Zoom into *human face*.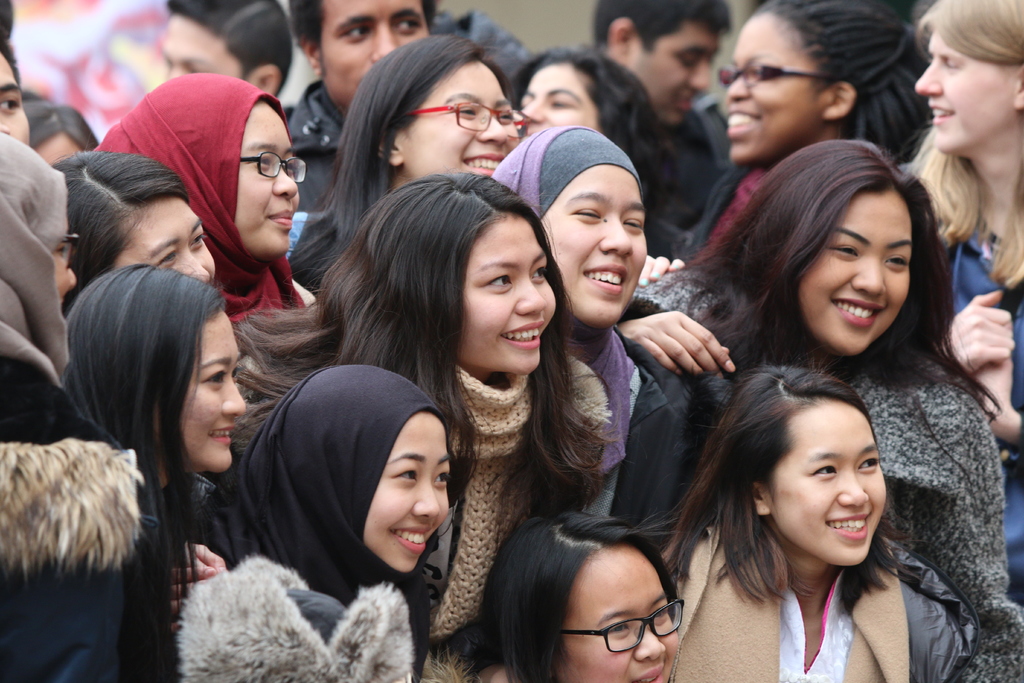
Zoom target: (x1=116, y1=198, x2=220, y2=290).
